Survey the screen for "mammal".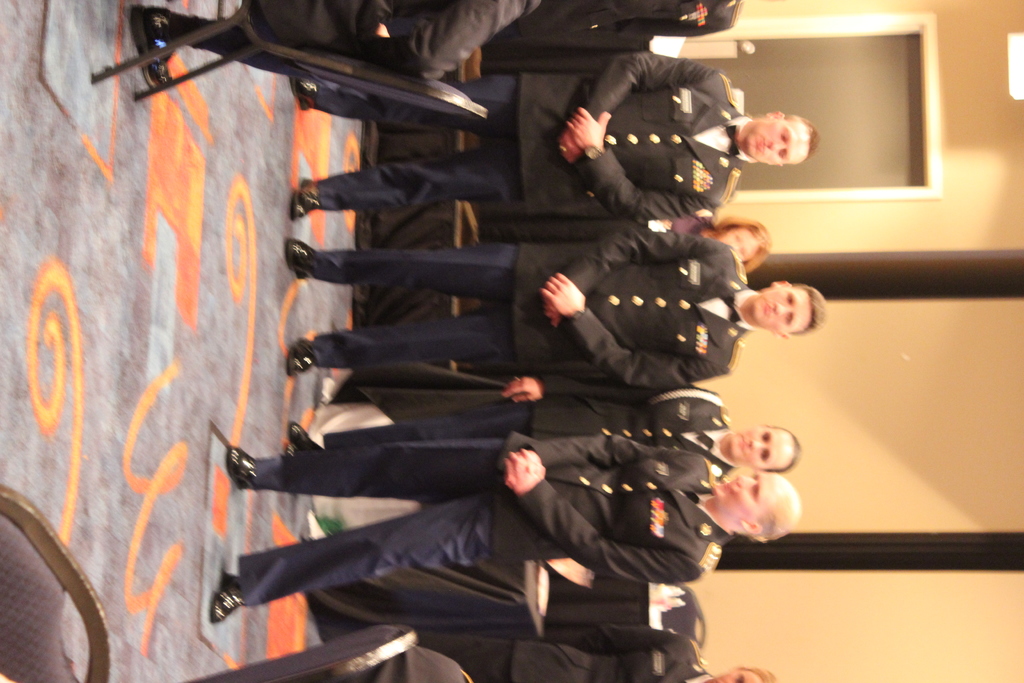
Survey found: x1=324 y1=628 x2=778 y2=682.
